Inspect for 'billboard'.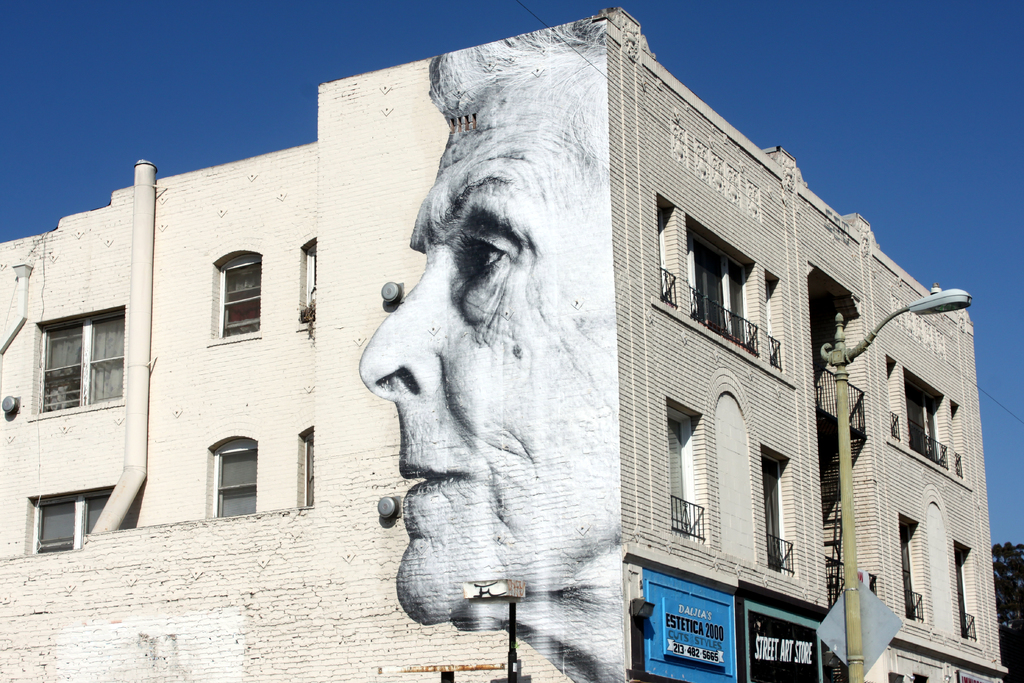
Inspection: 649, 571, 746, 680.
